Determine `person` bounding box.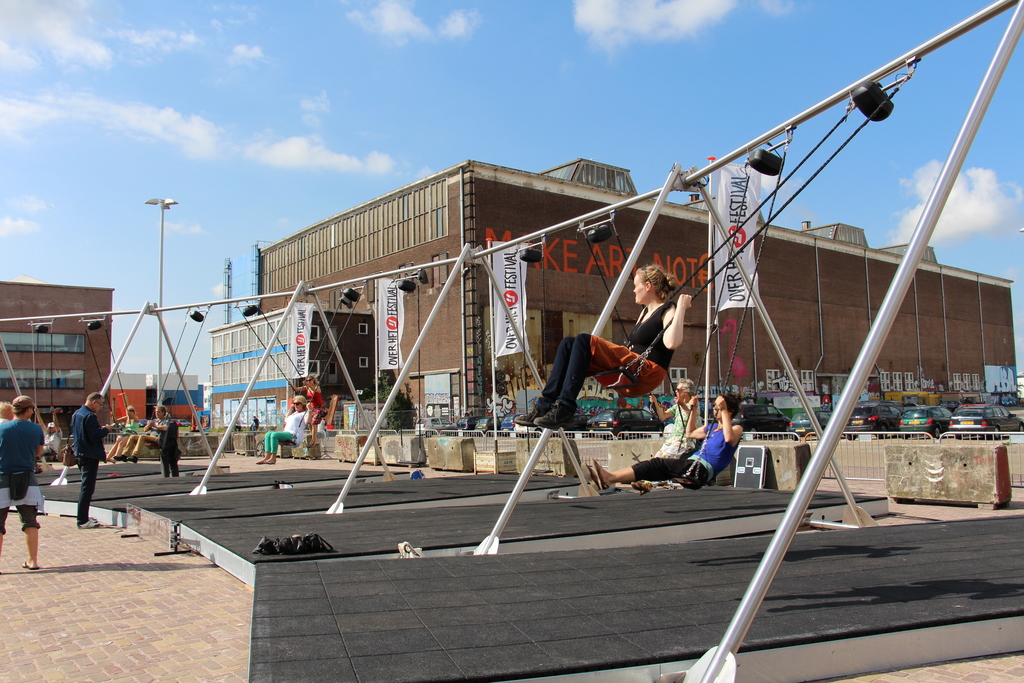
Determined: 0/393/40/569.
